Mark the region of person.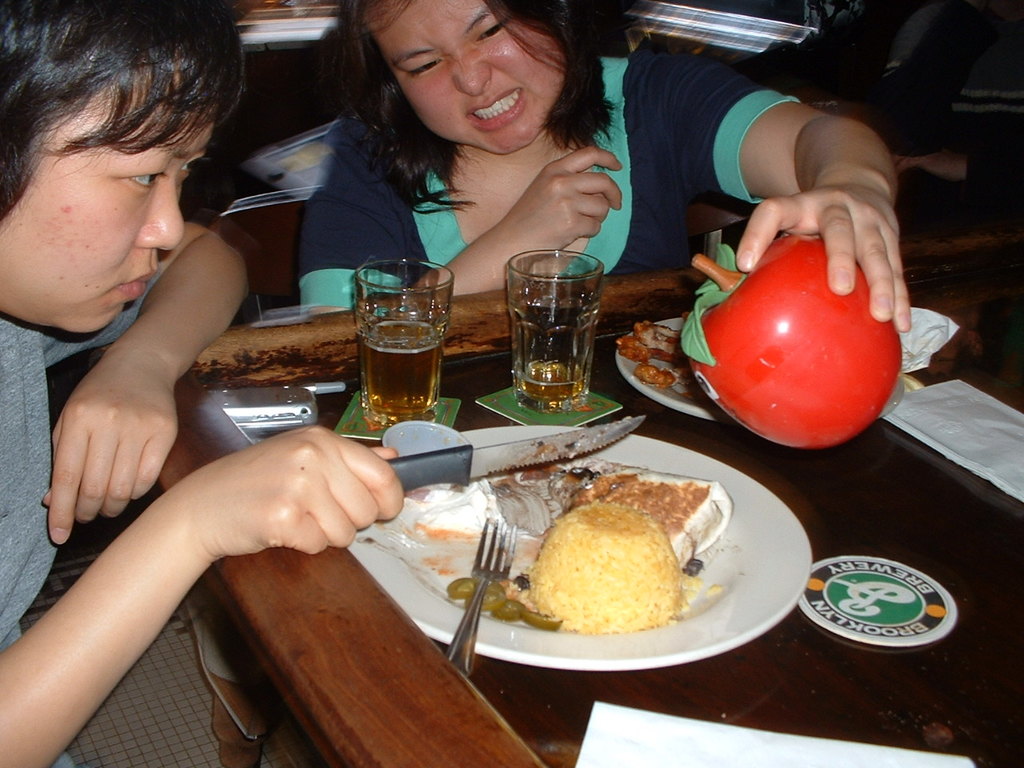
Region: 278:0:908:314.
